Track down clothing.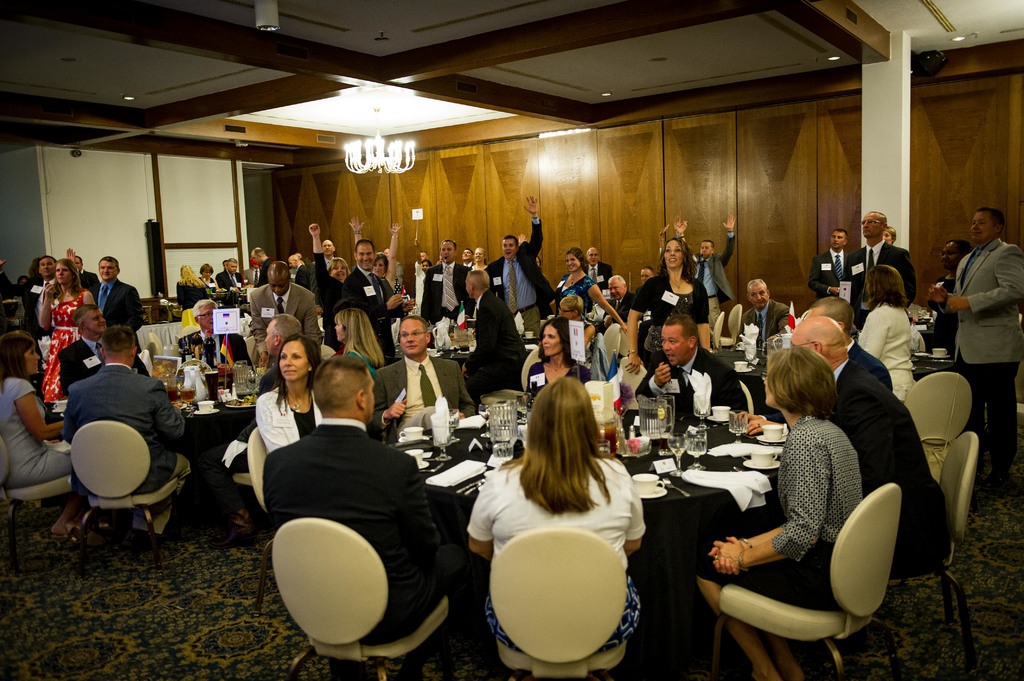
Tracked to (929,280,962,352).
